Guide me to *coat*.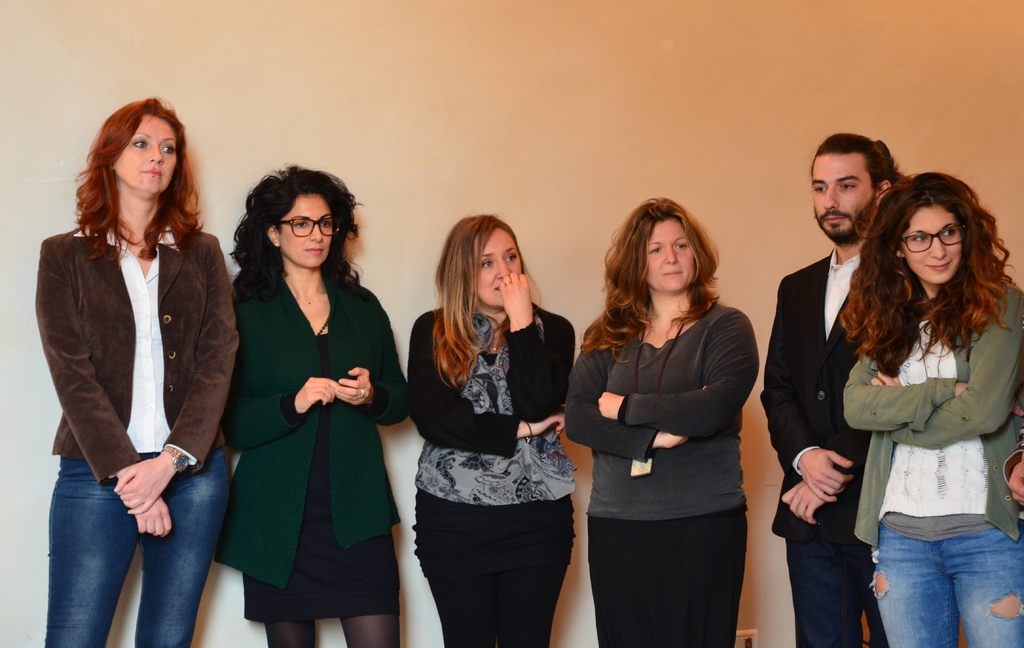
Guidance: bbox=(838, 239, 1013, 567).
